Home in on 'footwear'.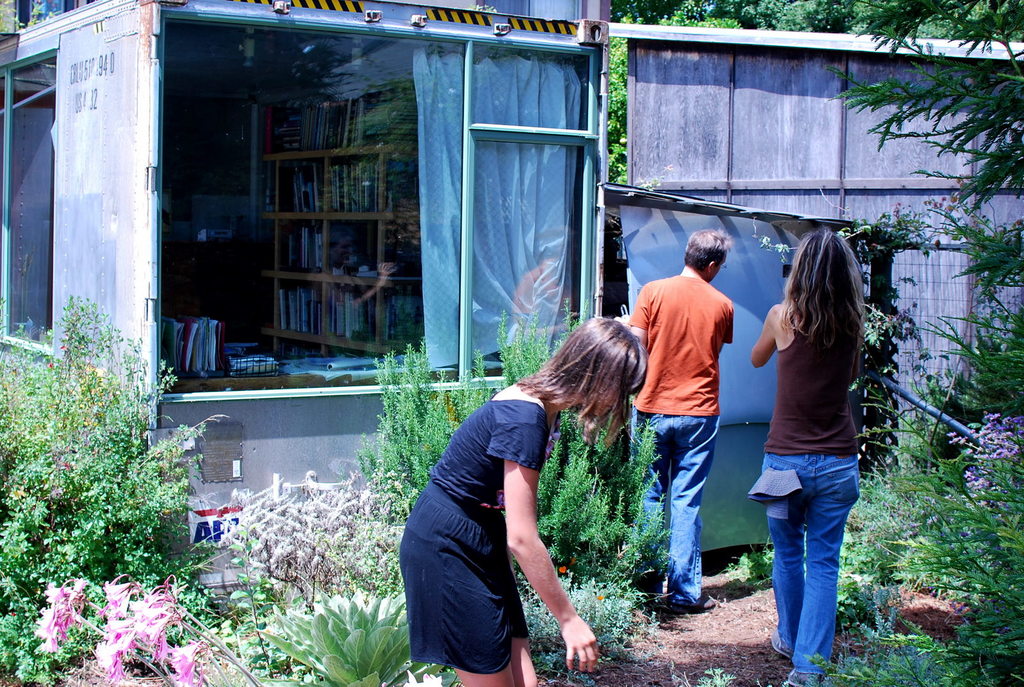
Homed in at BBox(772, 627, 787, 658).
